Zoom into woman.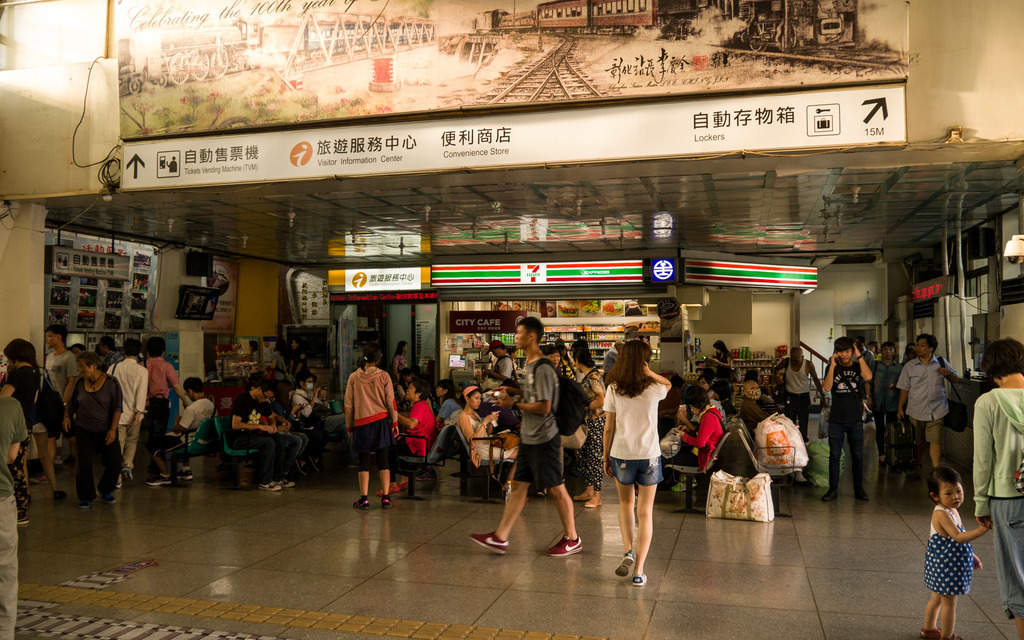
Zoom target: select_region(973, 334, 1023, 639).
